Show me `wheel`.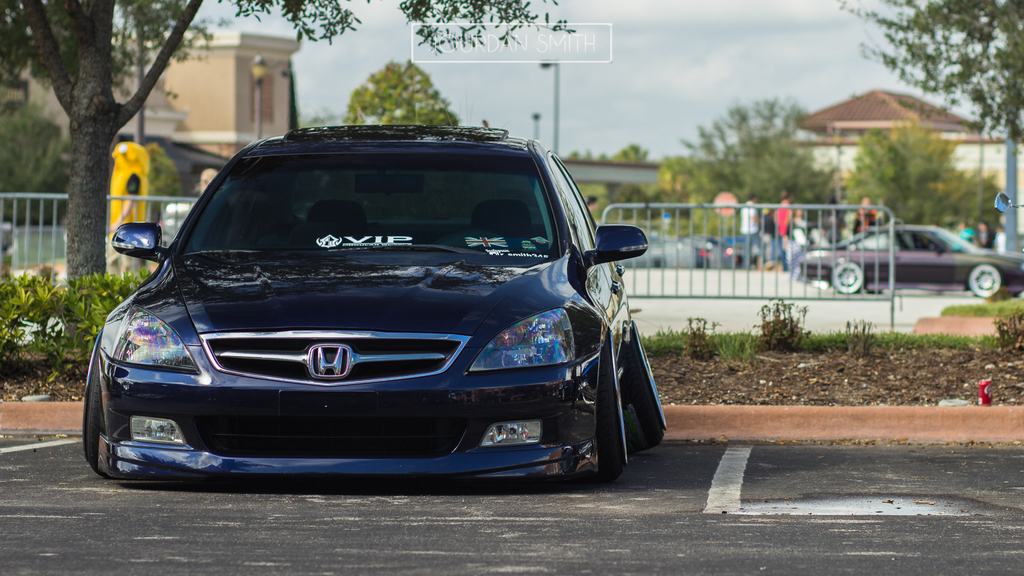
`wheel` is here: select_region(829, 260, 866, 294).
